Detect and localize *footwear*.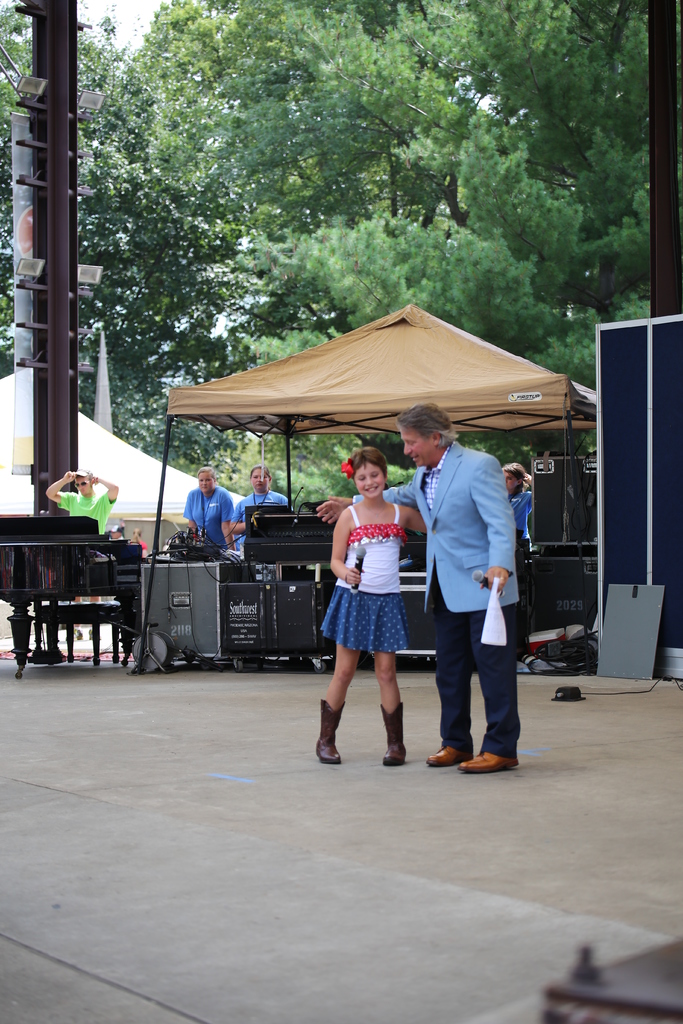
Localized at x1=426 y1=743 x2=472 y2=765.
